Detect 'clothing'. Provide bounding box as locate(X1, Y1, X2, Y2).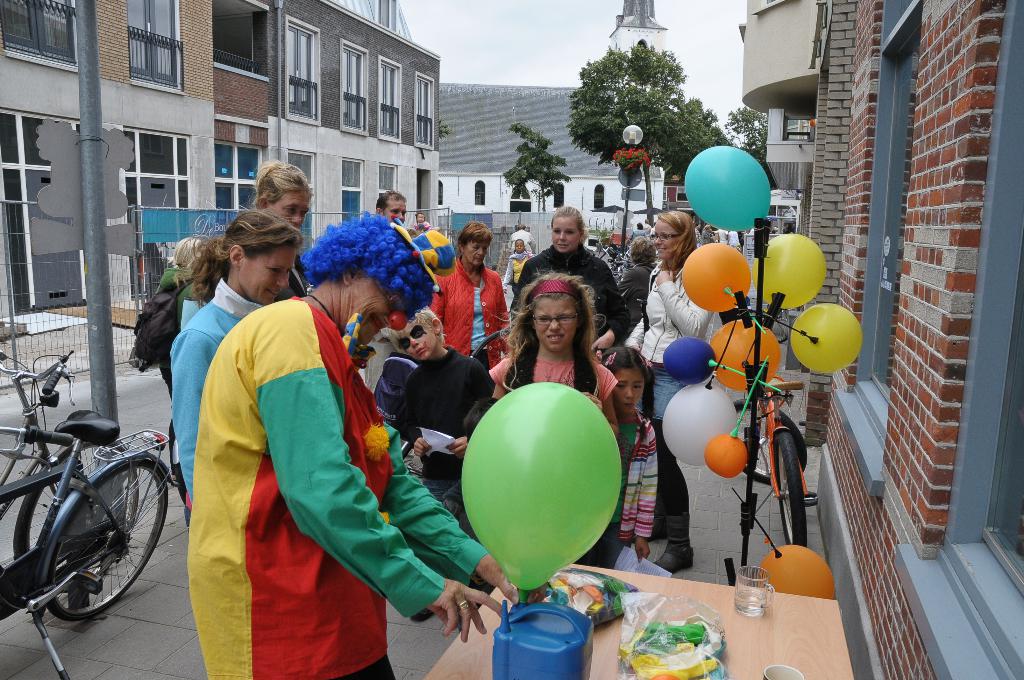
locate(169, 282, 266, 519).
